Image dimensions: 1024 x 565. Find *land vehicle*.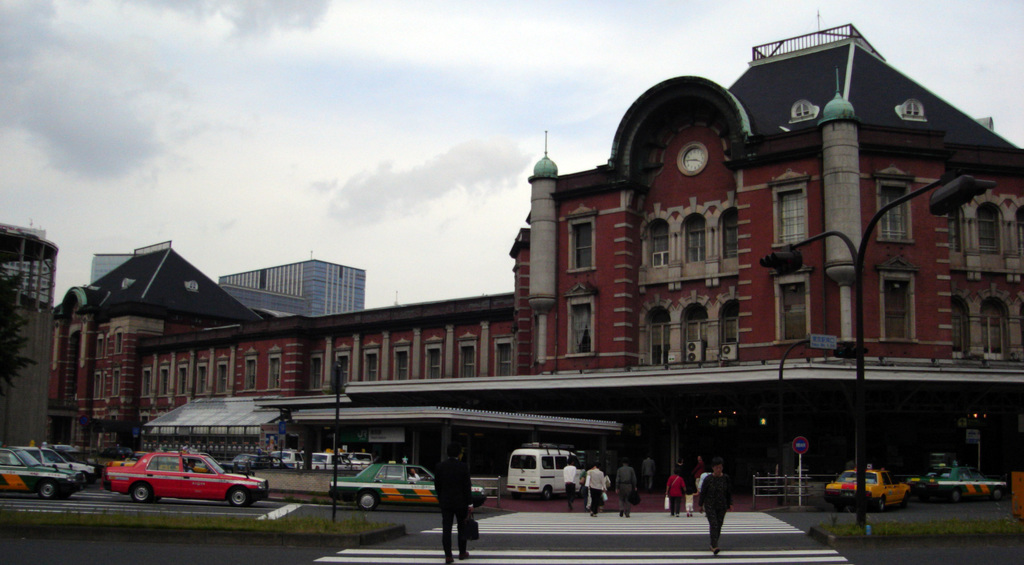
[13, 446, 97, 489].
